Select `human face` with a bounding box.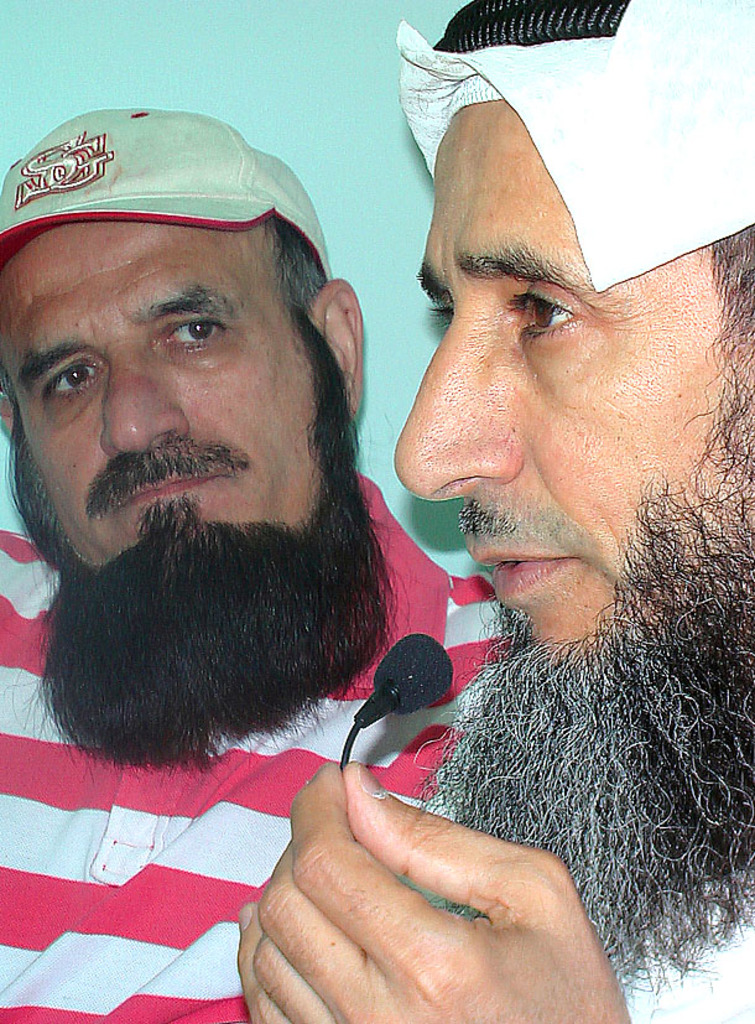
(0,219,316,568).
